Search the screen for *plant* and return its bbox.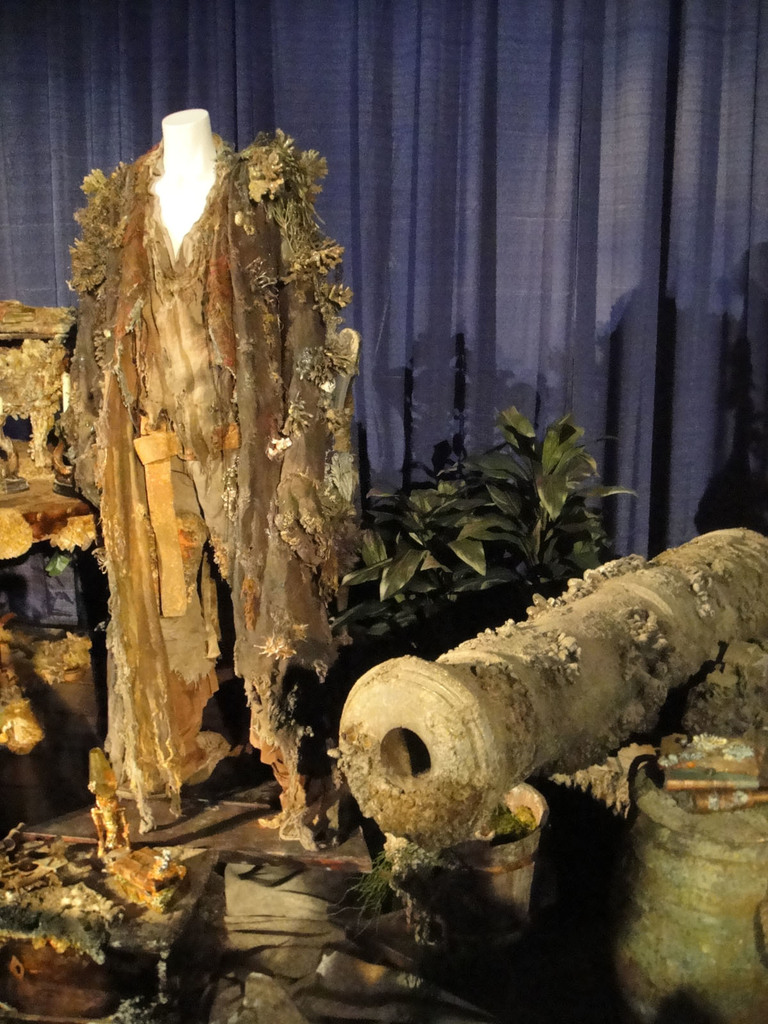
Found: l=492, t=807, r=529, b=844.
